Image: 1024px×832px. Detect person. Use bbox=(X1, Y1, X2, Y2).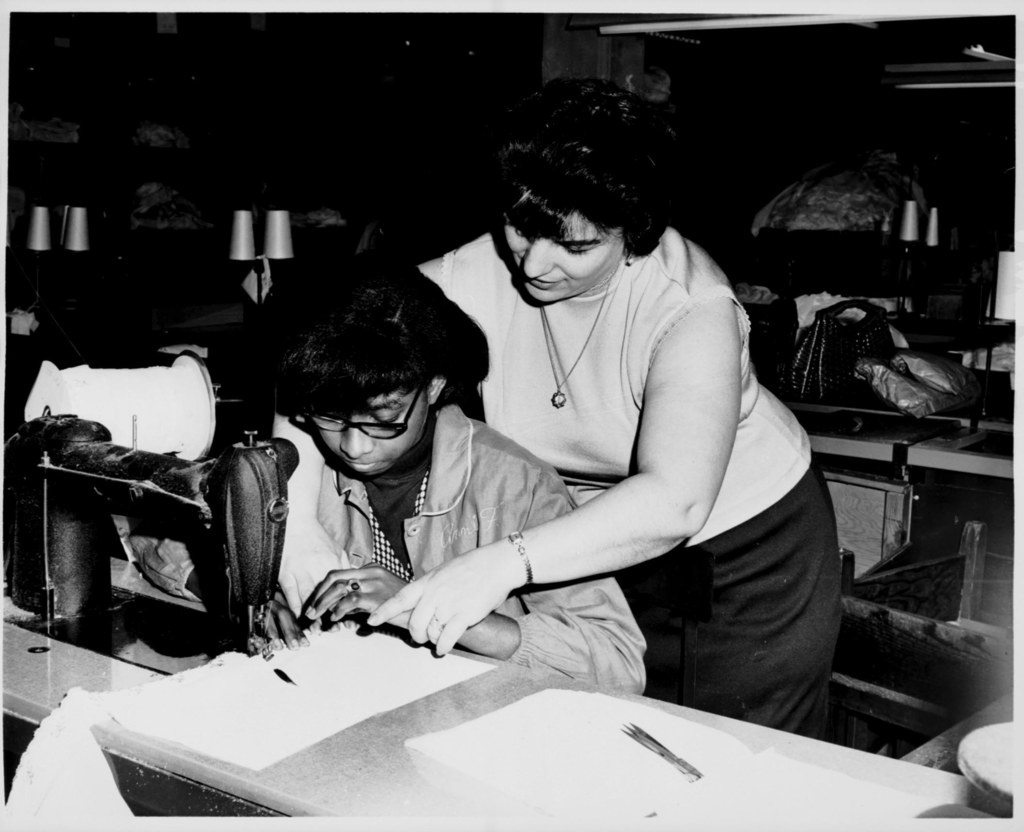
bbox=(248, 266, 649, 700).
